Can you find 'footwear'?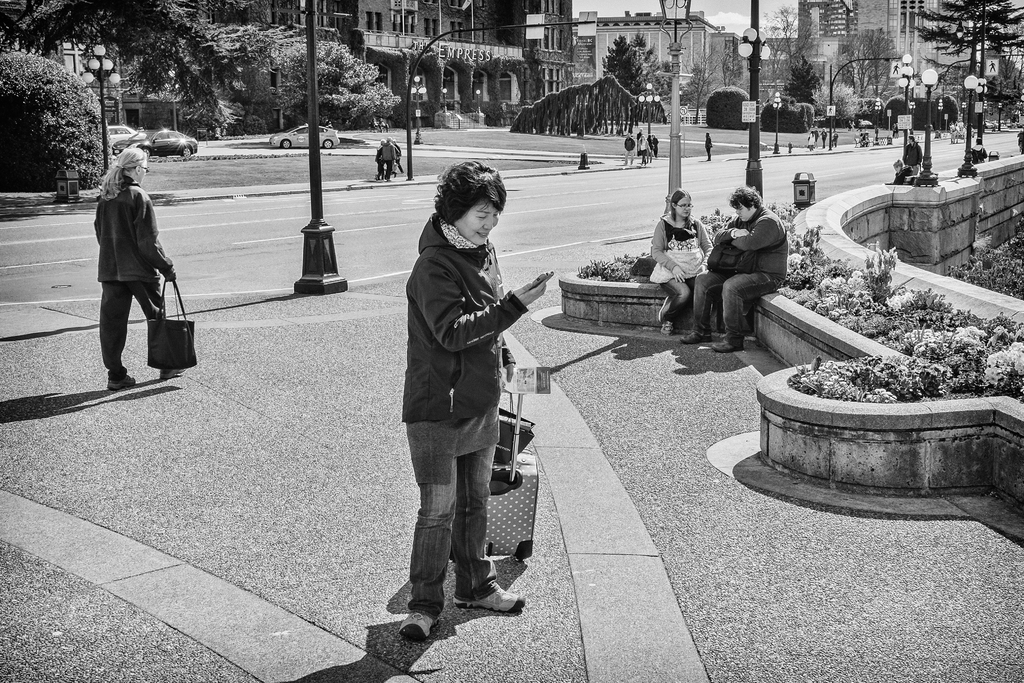
Yes, bounding box: BBox(712, 339, 745, 350).
